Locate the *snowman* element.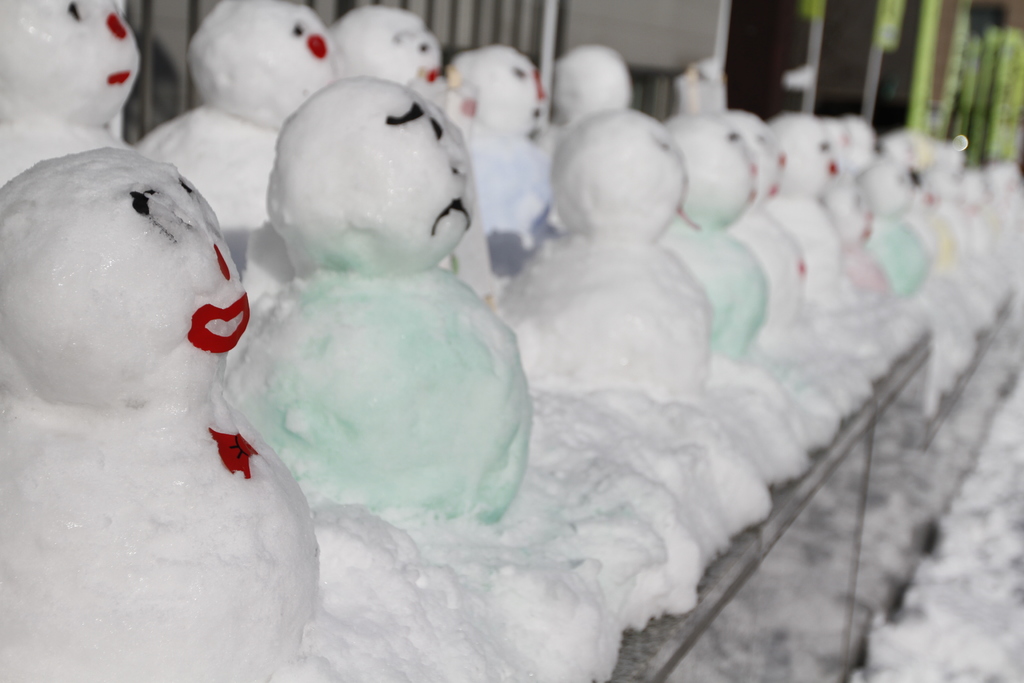
Element bbox: pyautogui.locateOnScreen(330, 0, 448, 111).
